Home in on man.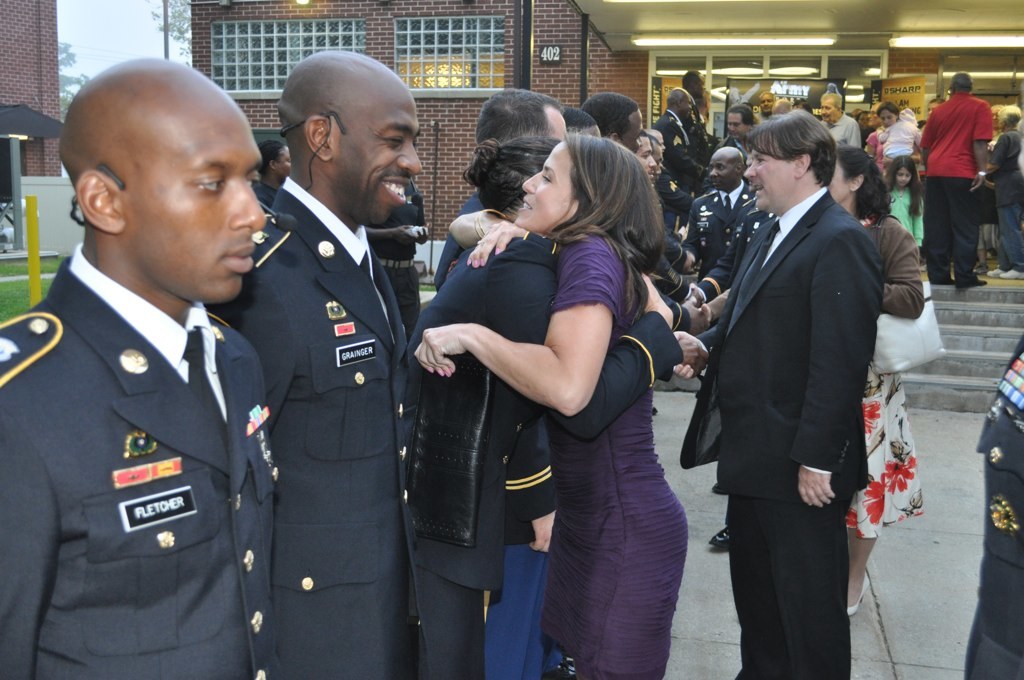
Homed in at bbox=[557, 102, 685, 297].
